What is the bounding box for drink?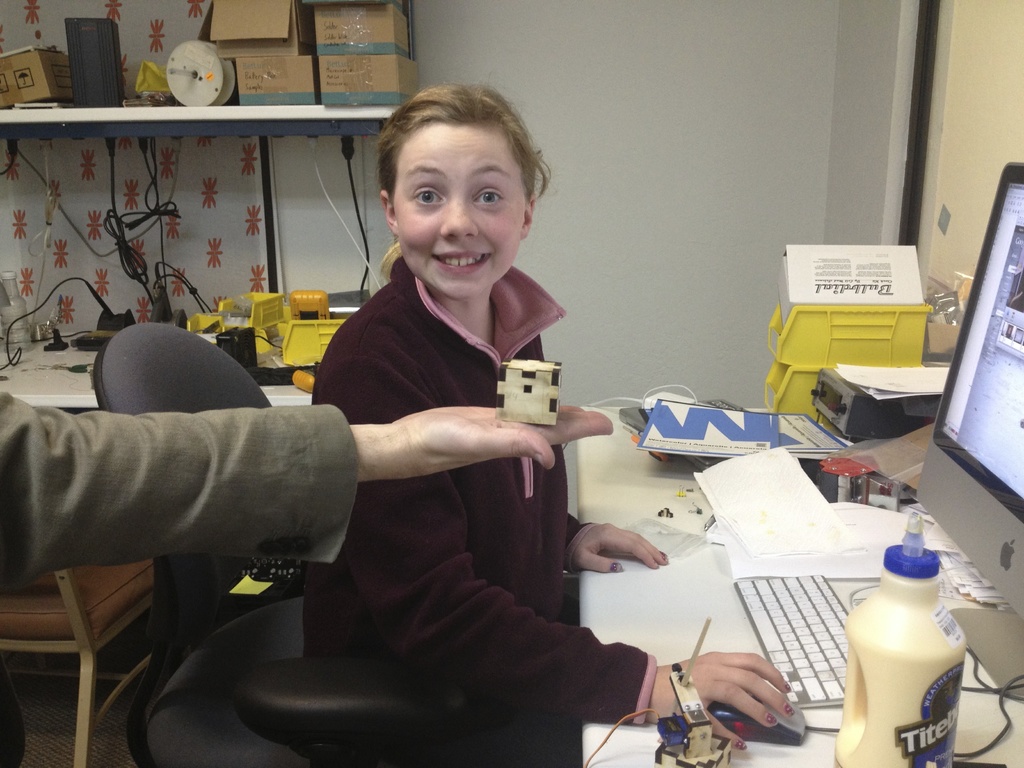
850 525 969 767.
